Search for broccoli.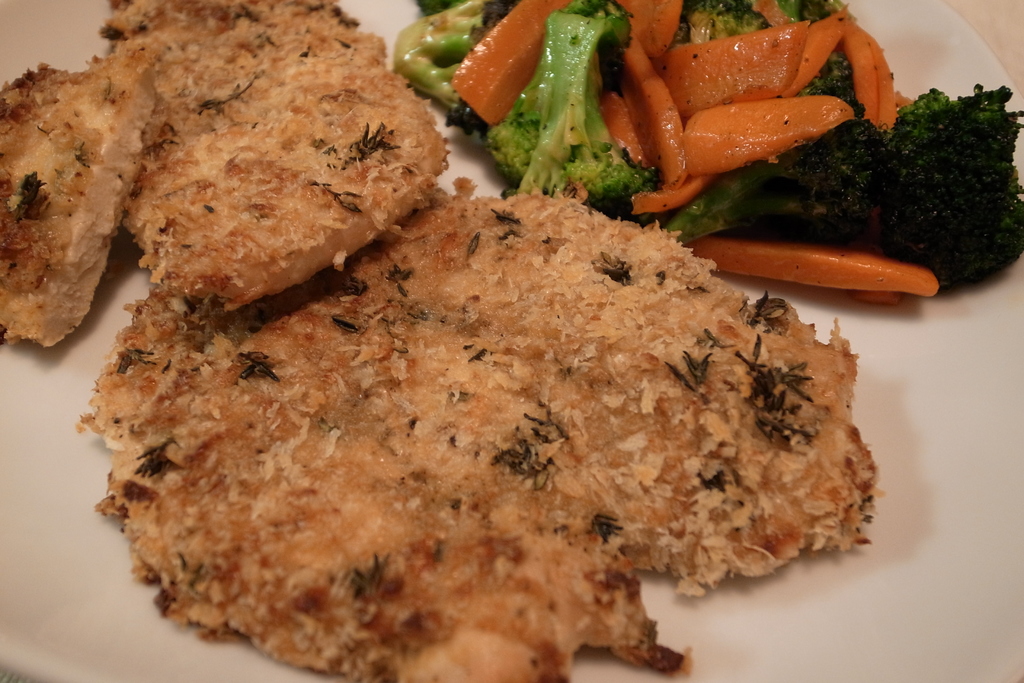
Found at <region>392, 0, 504, 113</region>.
